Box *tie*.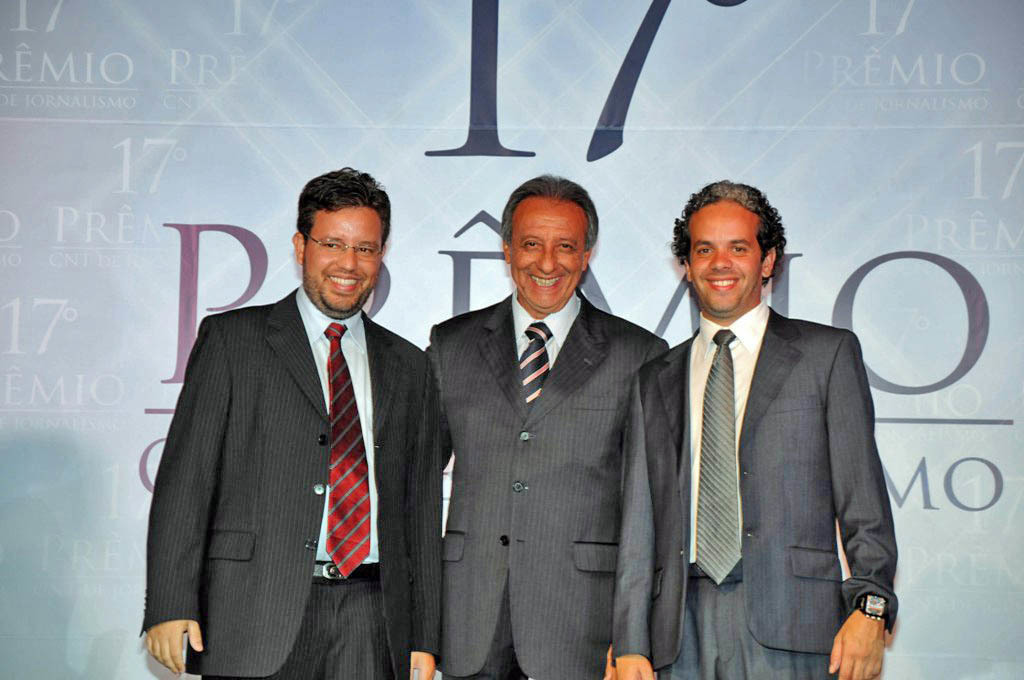
rect(322, 323, 371, 575).
